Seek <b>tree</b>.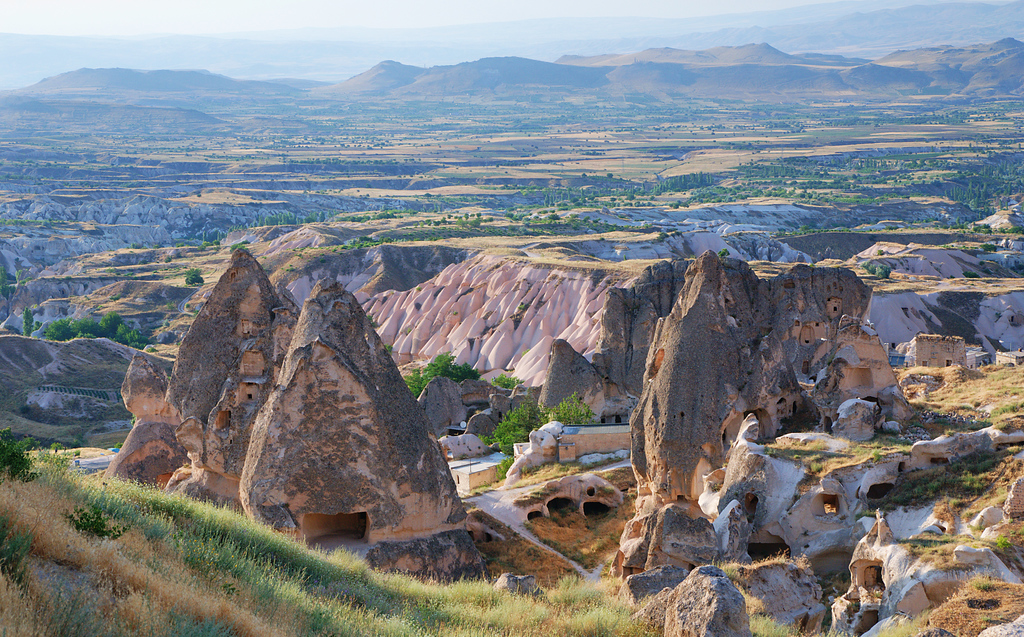
404 351 476 396.
